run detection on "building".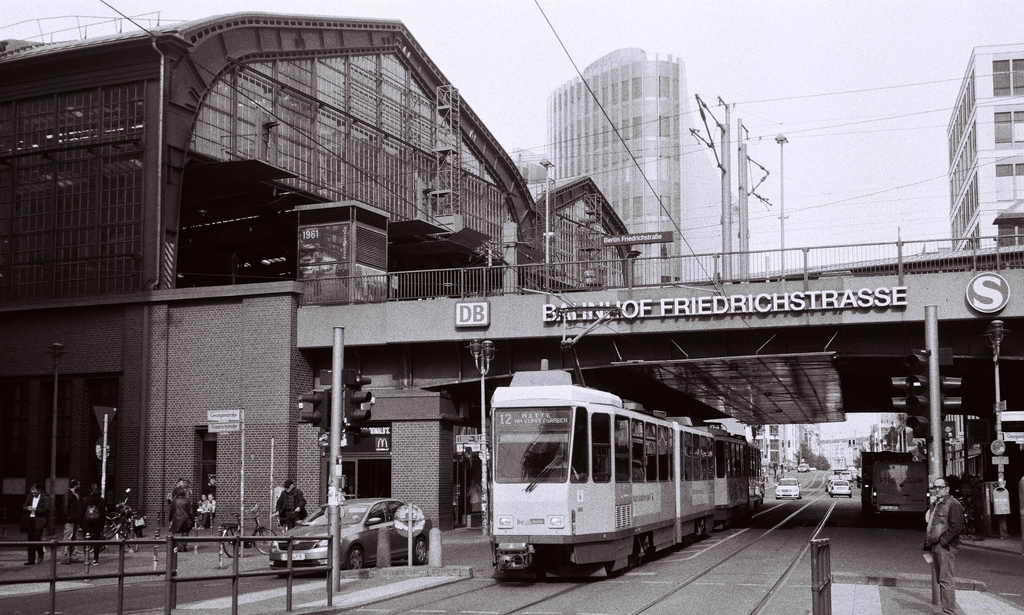
Result: box=[545, 45, 740, 288].
